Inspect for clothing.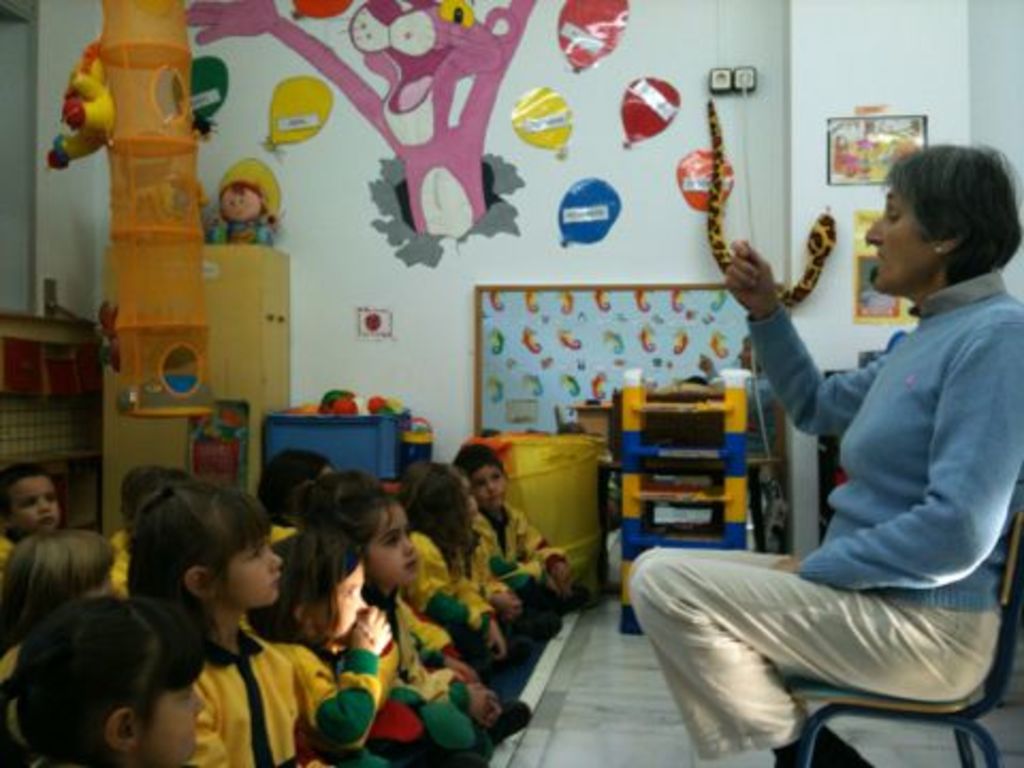
Inspection: locate(194, 631, 305, 766).
